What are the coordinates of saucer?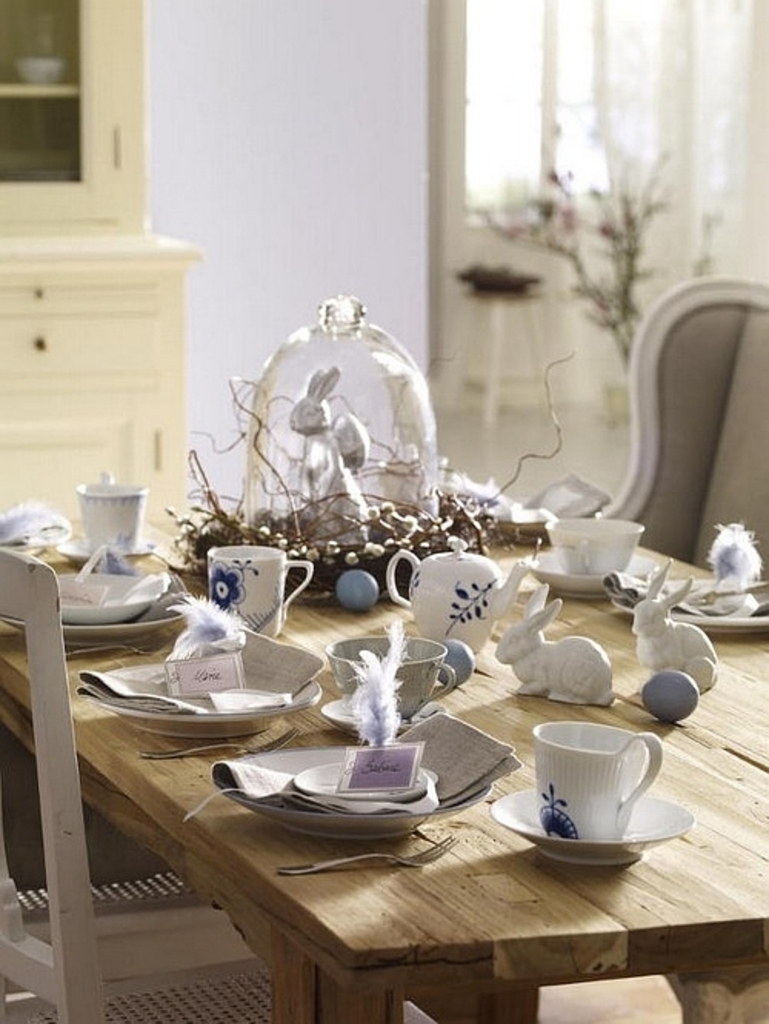
pyautogui.locateOnScreen(520, 544, 660, 595).
